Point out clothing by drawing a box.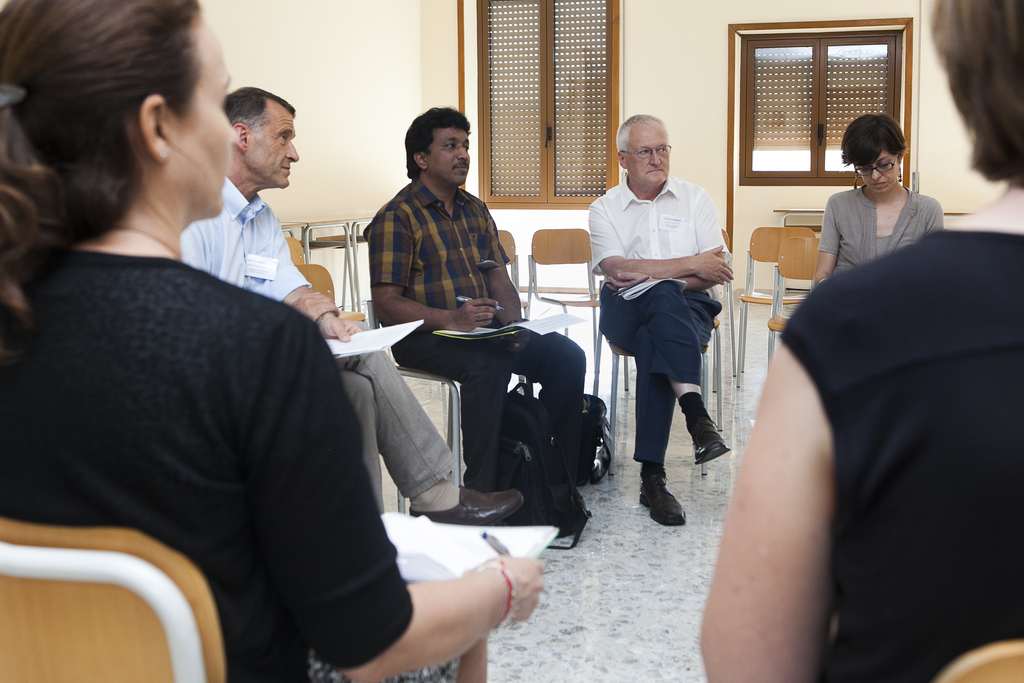
crop(367, 175, 585, 500).
